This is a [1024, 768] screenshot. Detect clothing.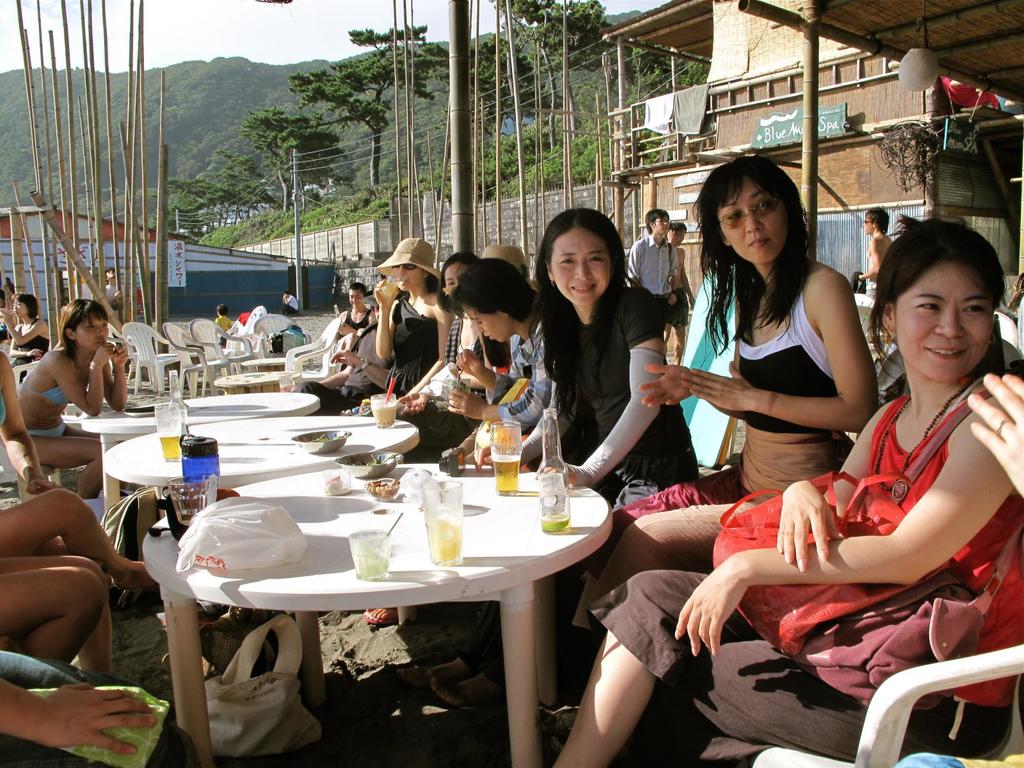
locate(340, 292, 440, 413).
